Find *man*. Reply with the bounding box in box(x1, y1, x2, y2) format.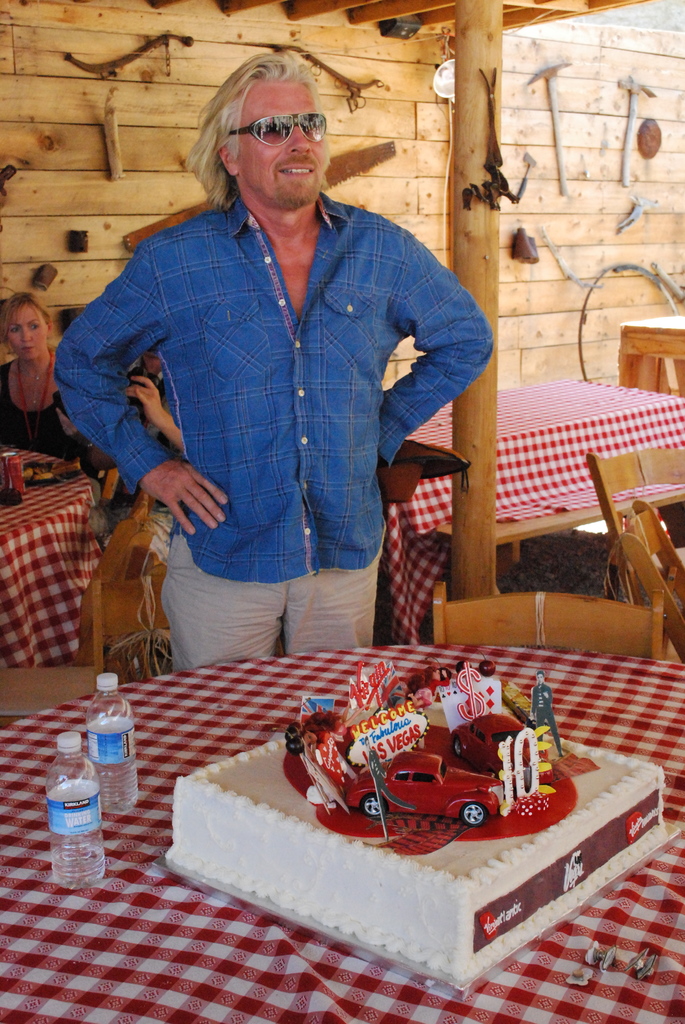
box(55, 49, 492, 676).
